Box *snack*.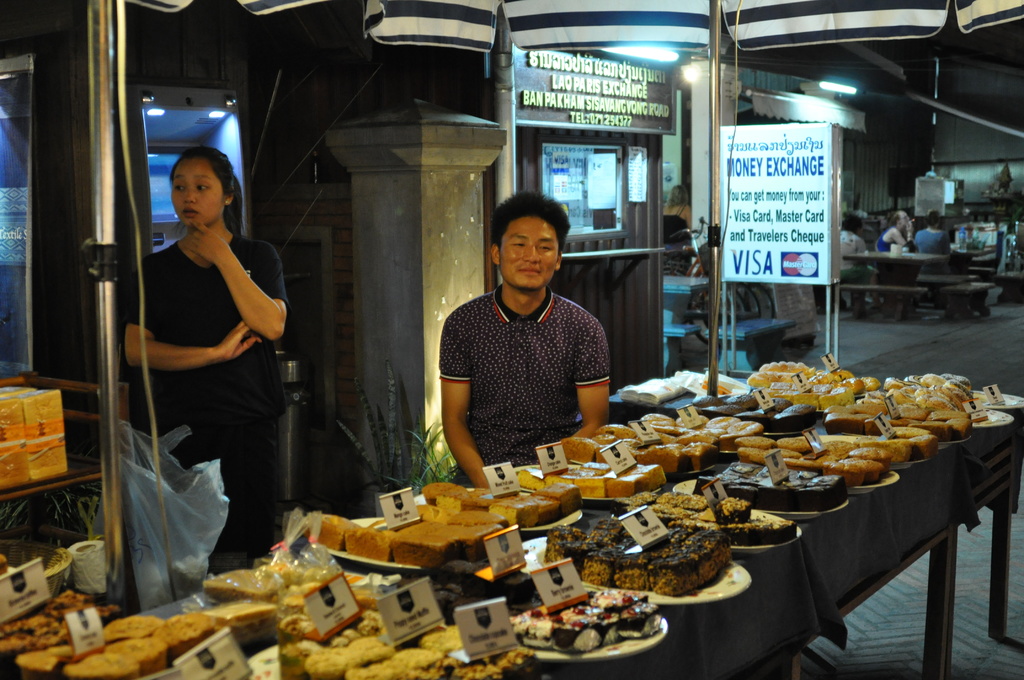
l=535, t=493, r=736, b=602.
